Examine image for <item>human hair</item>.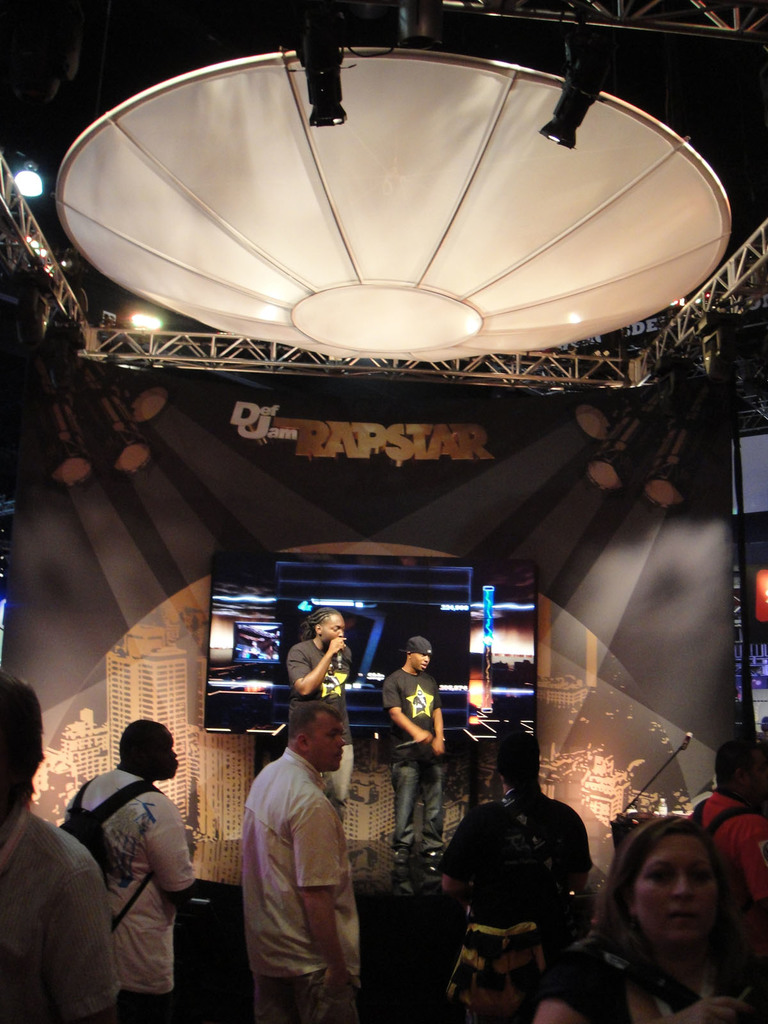
Examination result: {"left": 291, "top": 702, "right": 345, "bottom": 737}.
